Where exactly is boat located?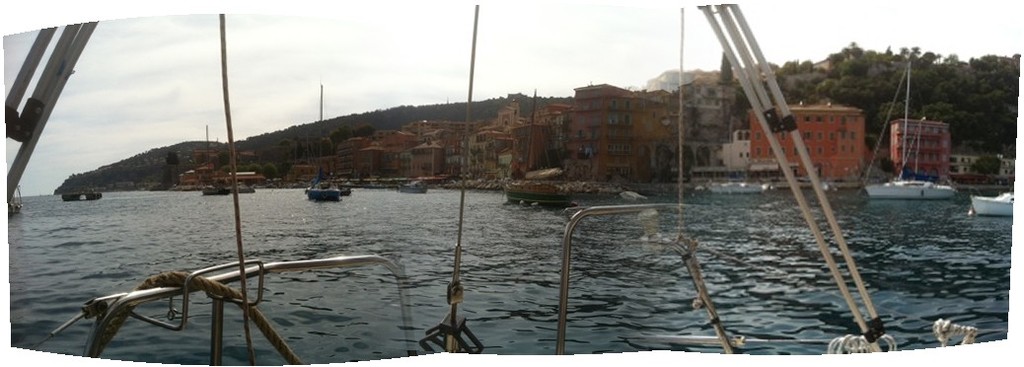
Its bounding box is rect(399, 181, 428, 192).
